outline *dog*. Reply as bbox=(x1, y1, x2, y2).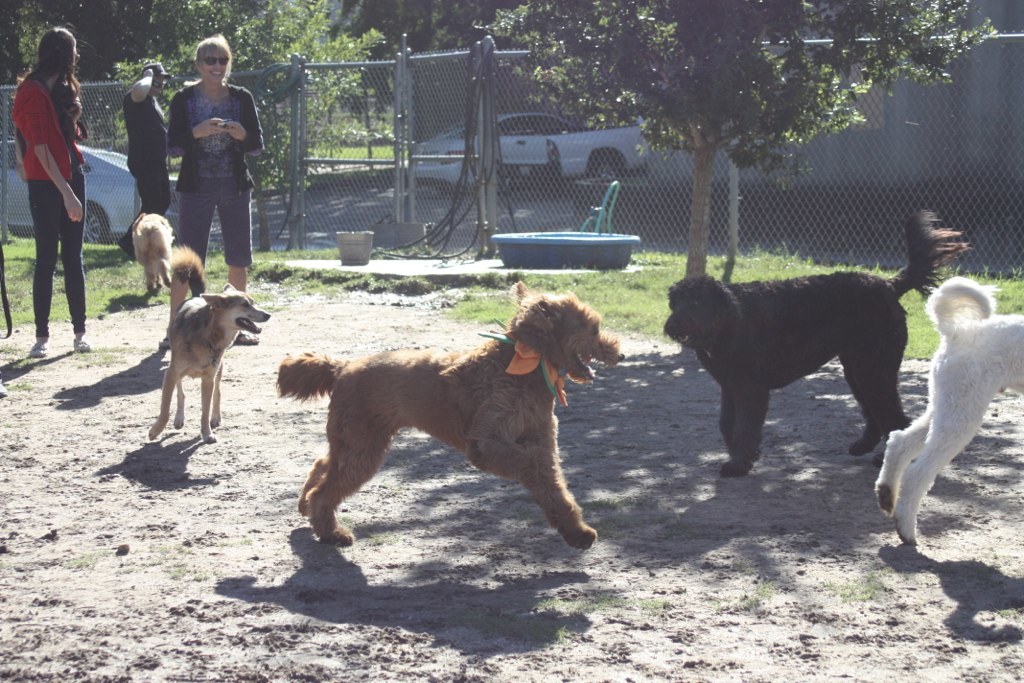
bbox=(161, 244, 206, 345).
